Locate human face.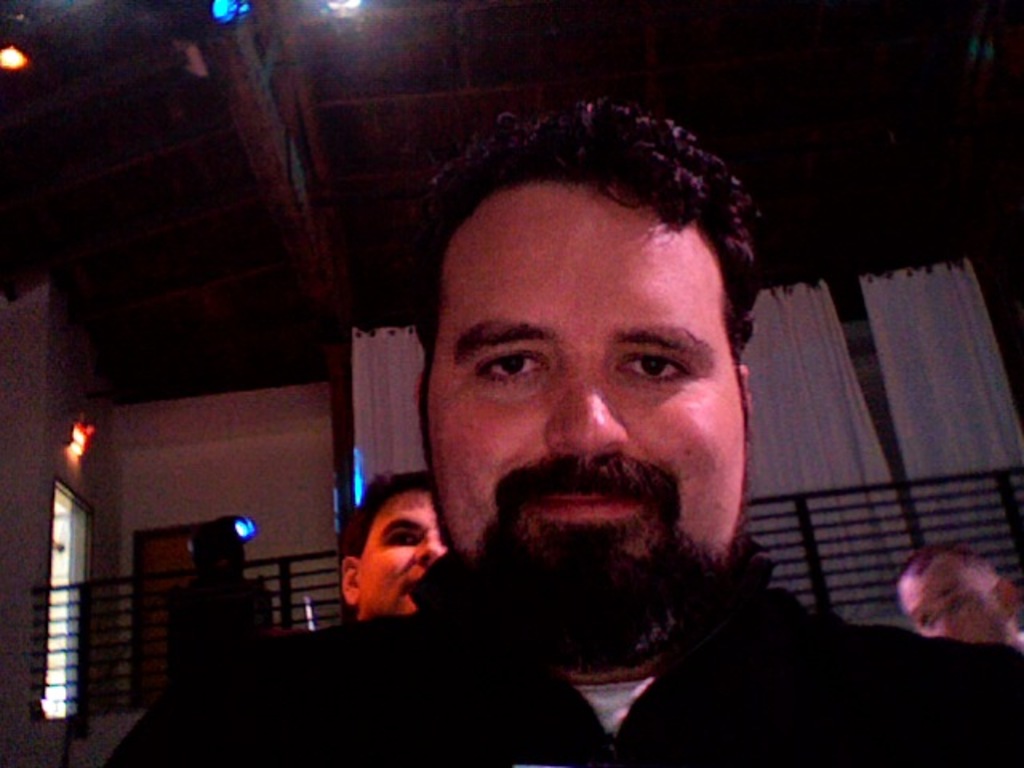
Bounding box: box=[434, 187, 747, 659].
